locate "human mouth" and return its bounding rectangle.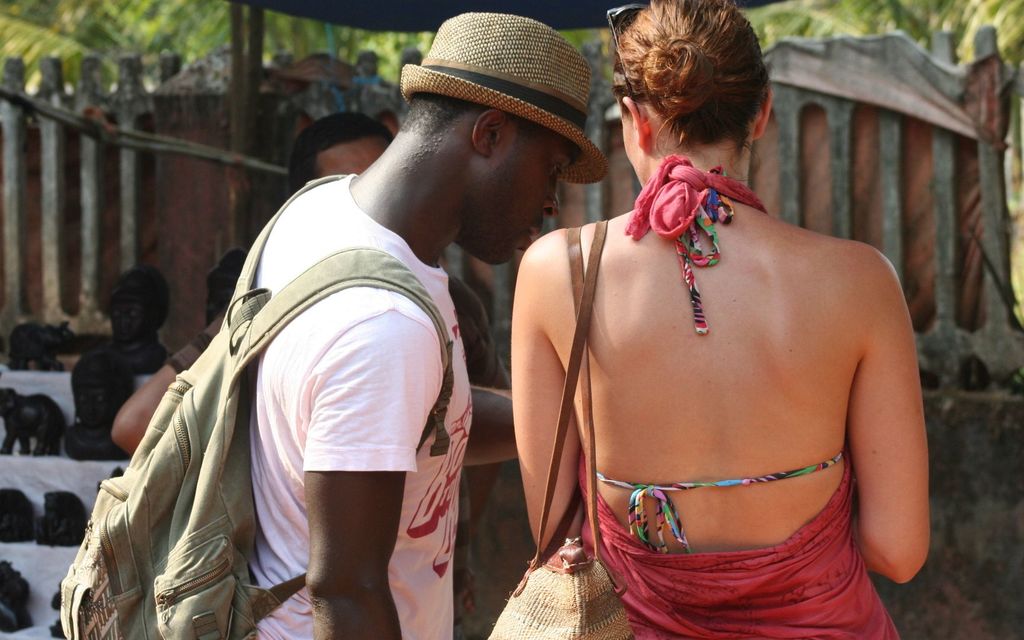
<bbox>517, 218, 545, 251</bbox>.
